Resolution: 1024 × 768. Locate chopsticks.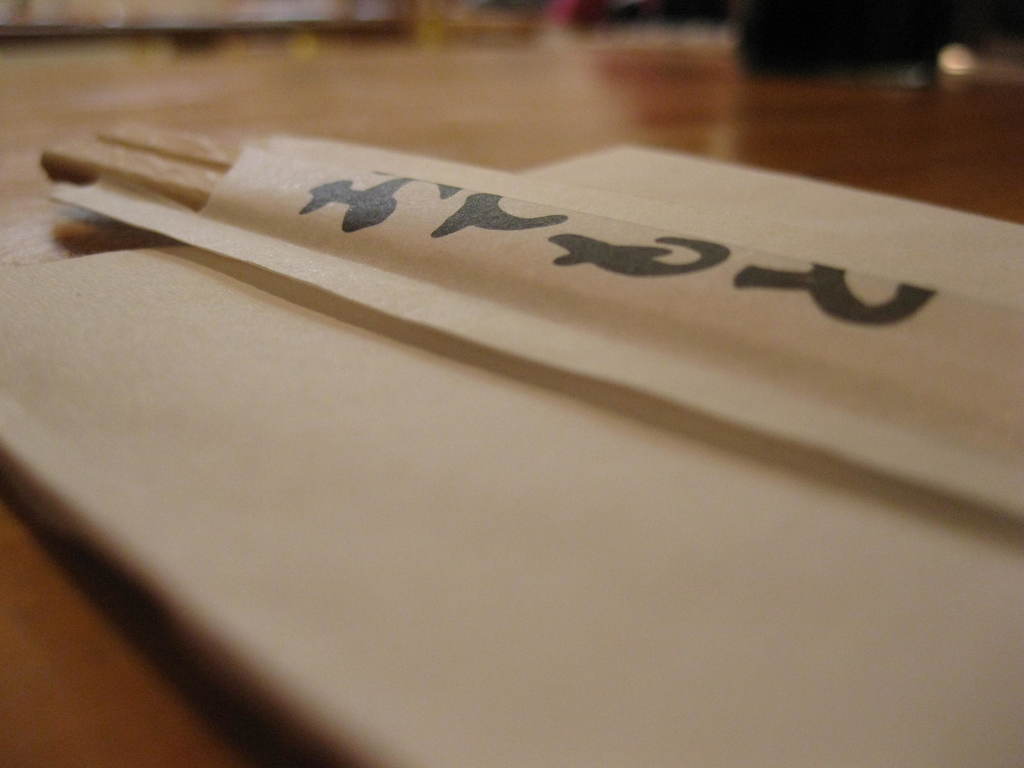
l=102, t=126, r=897, b=581.
